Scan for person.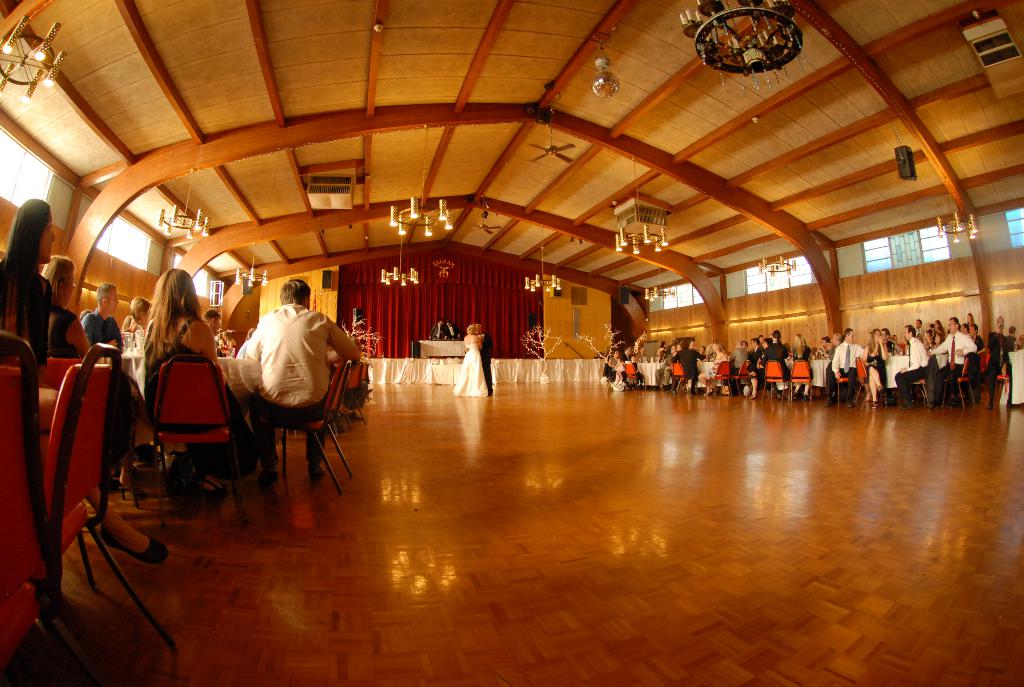
Scan result: BBox(0, 197, 169, 563).
